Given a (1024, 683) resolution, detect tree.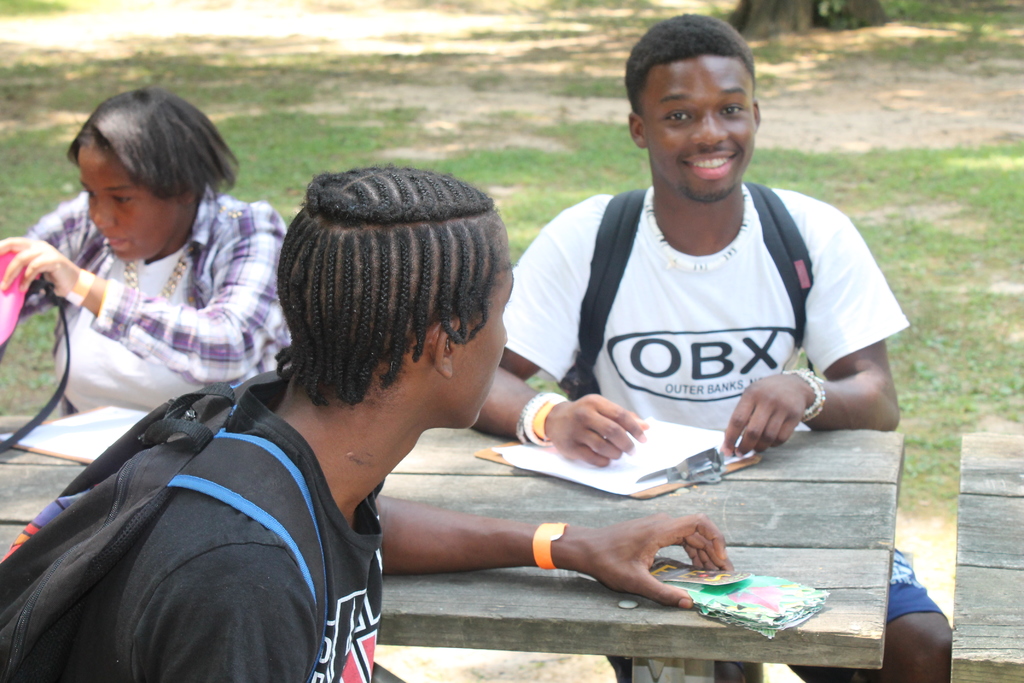
locate(726, 0, 886, 47).
